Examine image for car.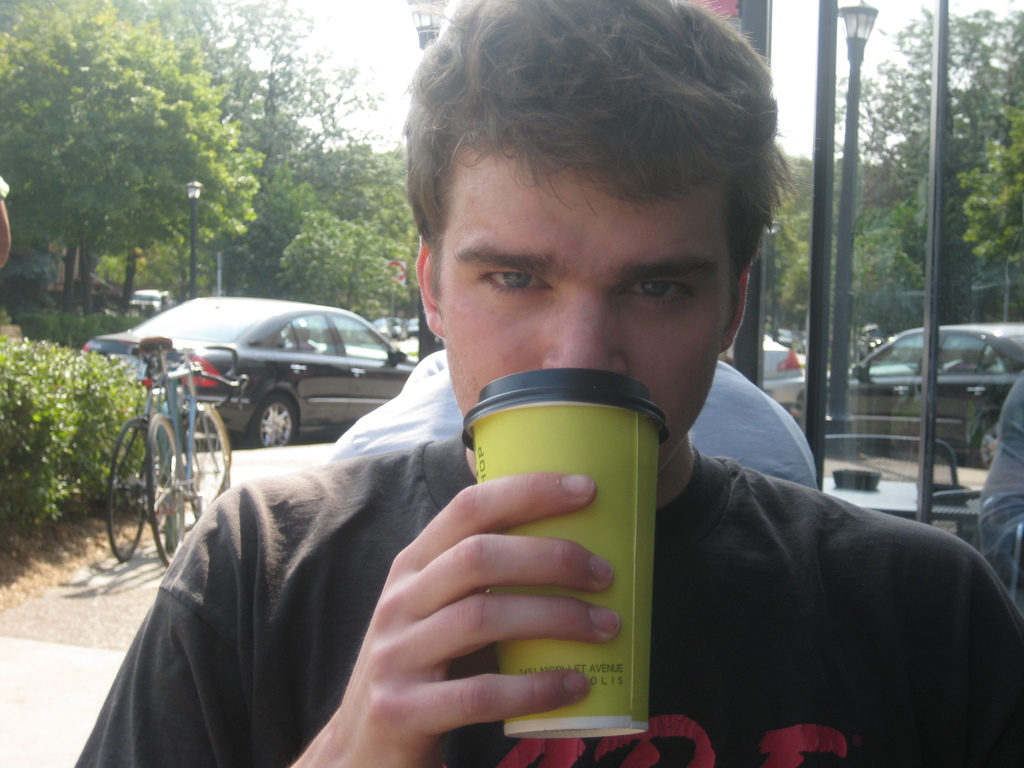
Examination result: (left=97, top=294, right=412, bottom=467).
